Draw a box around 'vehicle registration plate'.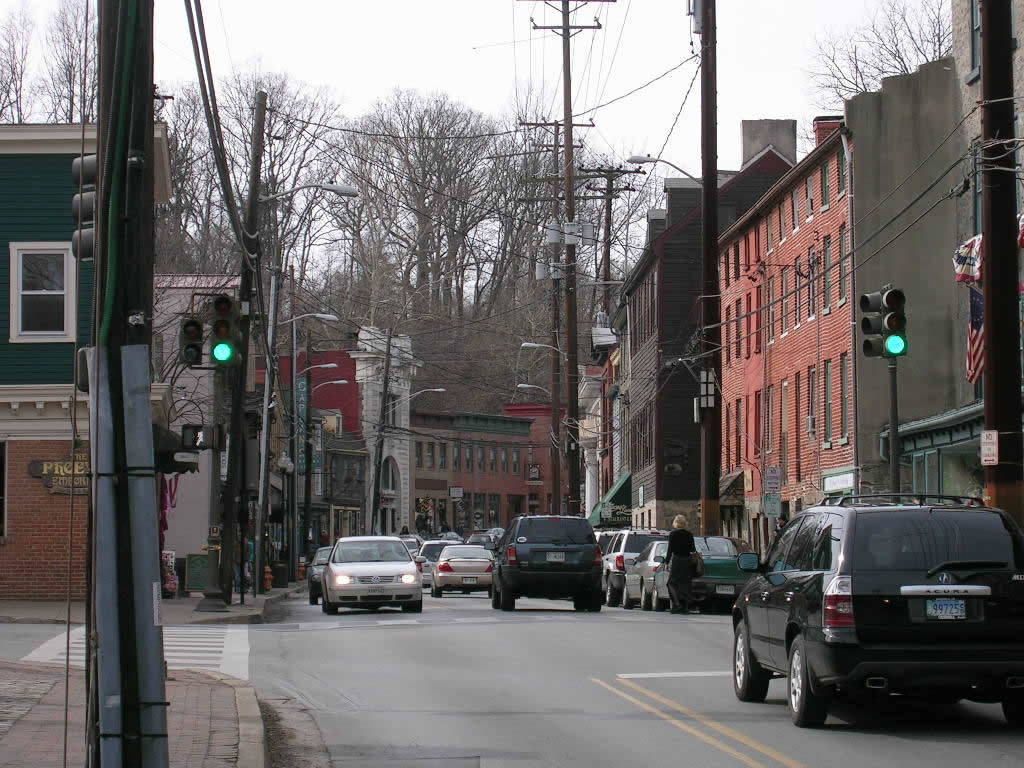
Rect(925, 595, 968, 621).
